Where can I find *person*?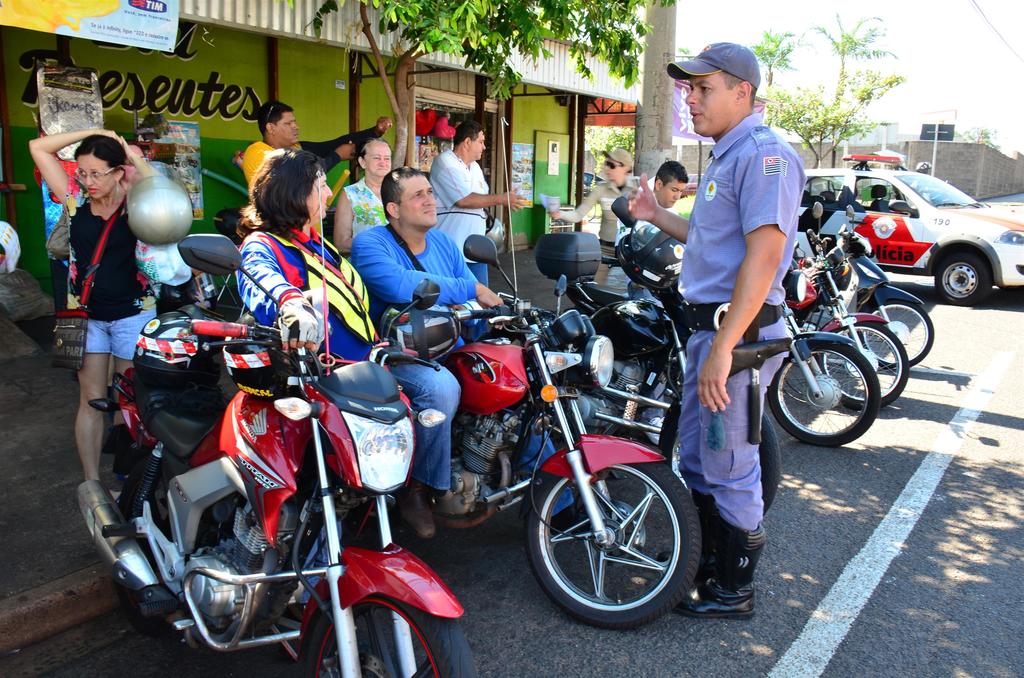
You can find it at locate(629, 44, 808, 623).
